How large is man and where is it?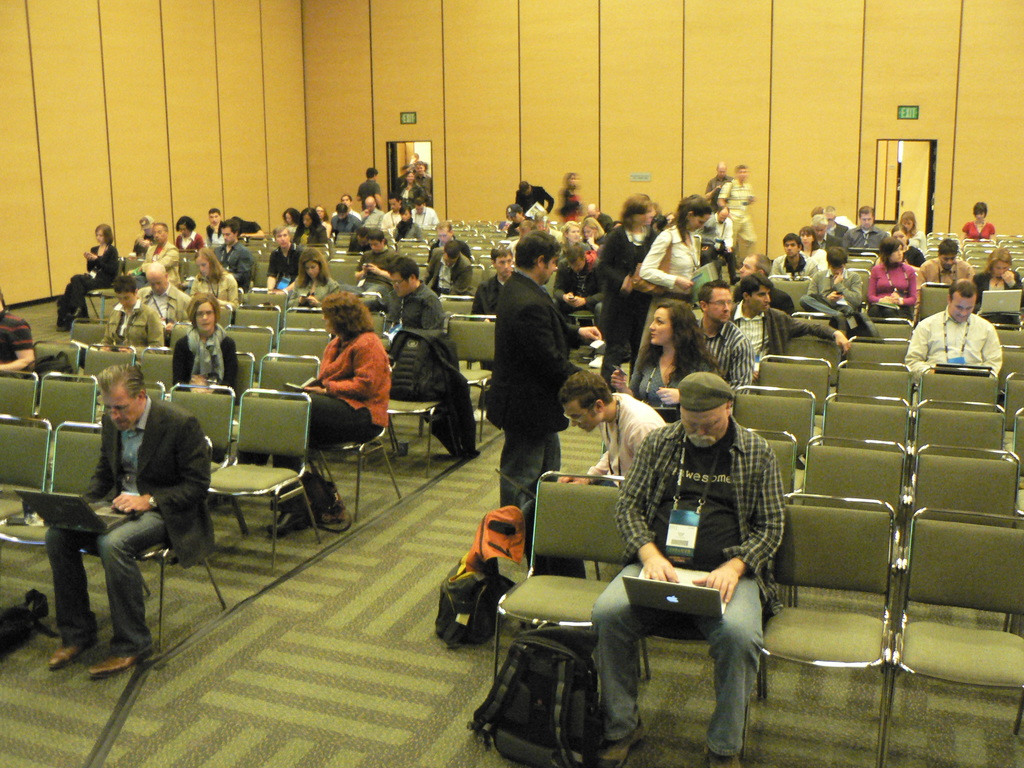
Bounding box: bbox=[809, 211, 840, 248].
